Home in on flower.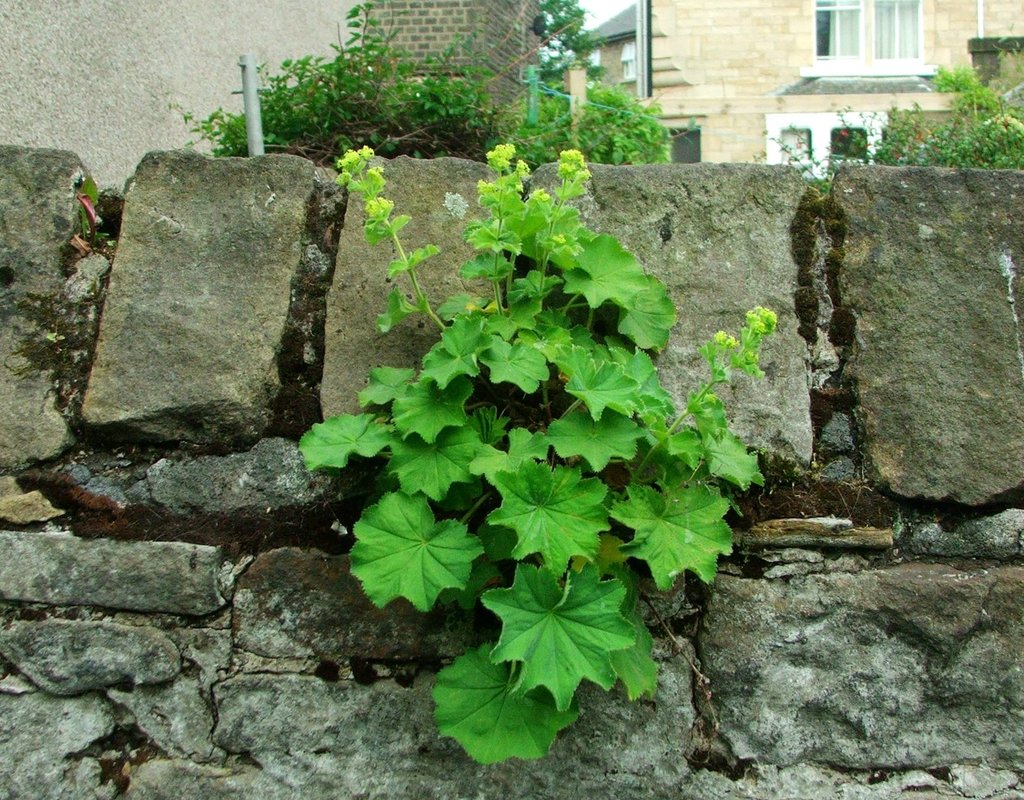
Homed in at {"x1": 338, "y1": 146, "x2": 371, "y2": 165}.
